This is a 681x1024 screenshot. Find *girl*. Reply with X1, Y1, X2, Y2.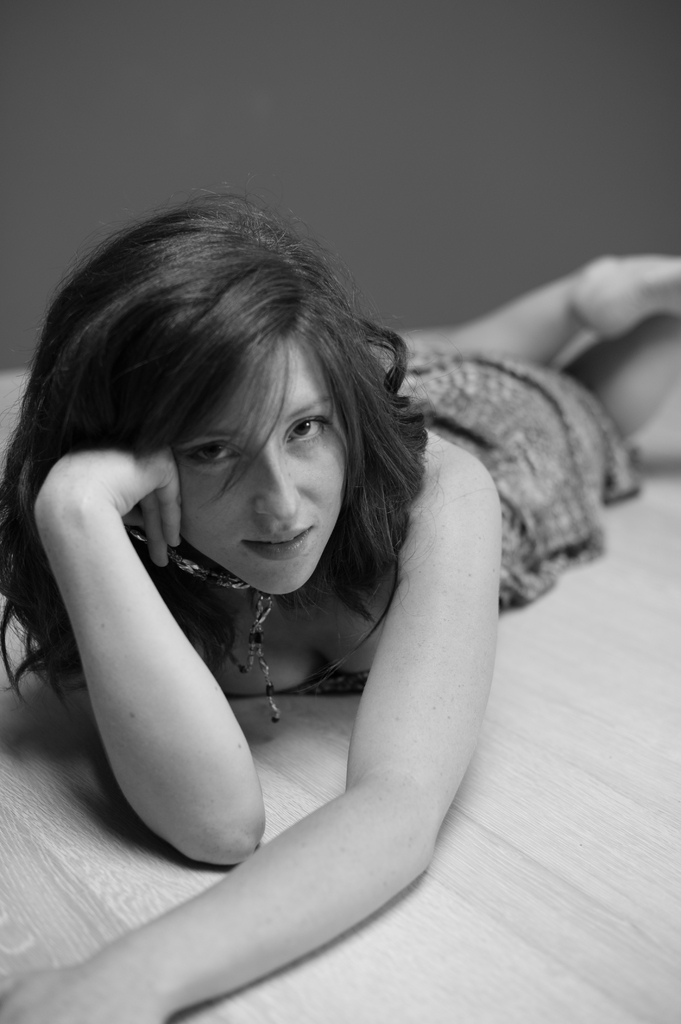
0, 188, 680, 1023.
